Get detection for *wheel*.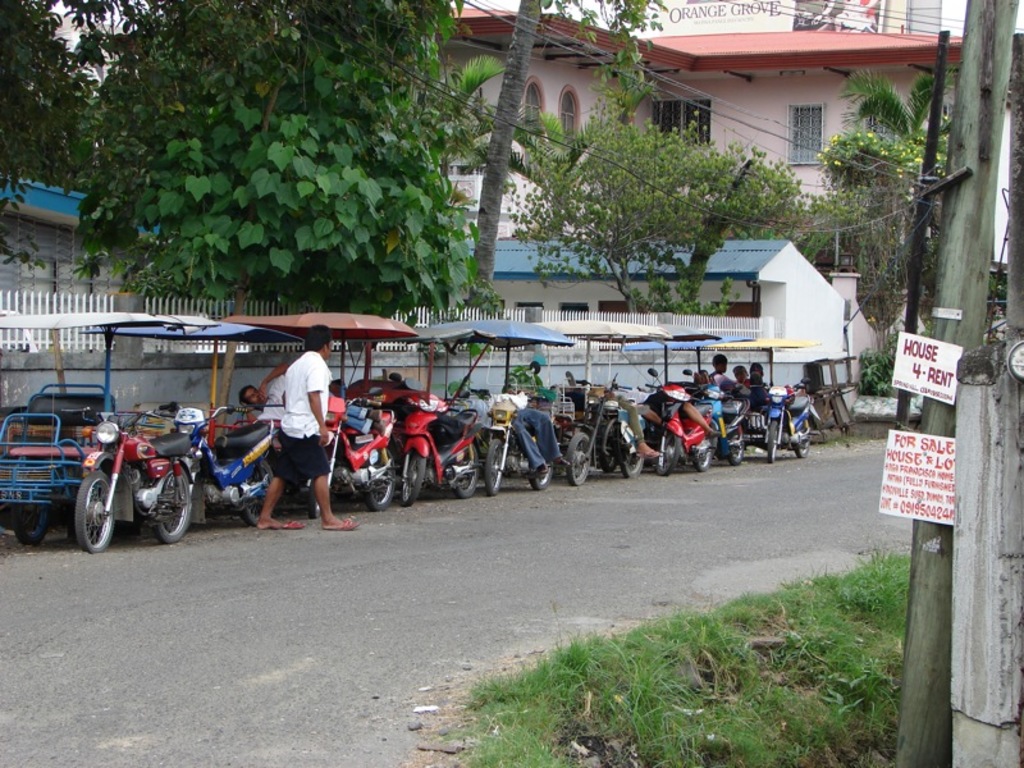
Detection: (left=442, top=443, right=475, bottom=498).
